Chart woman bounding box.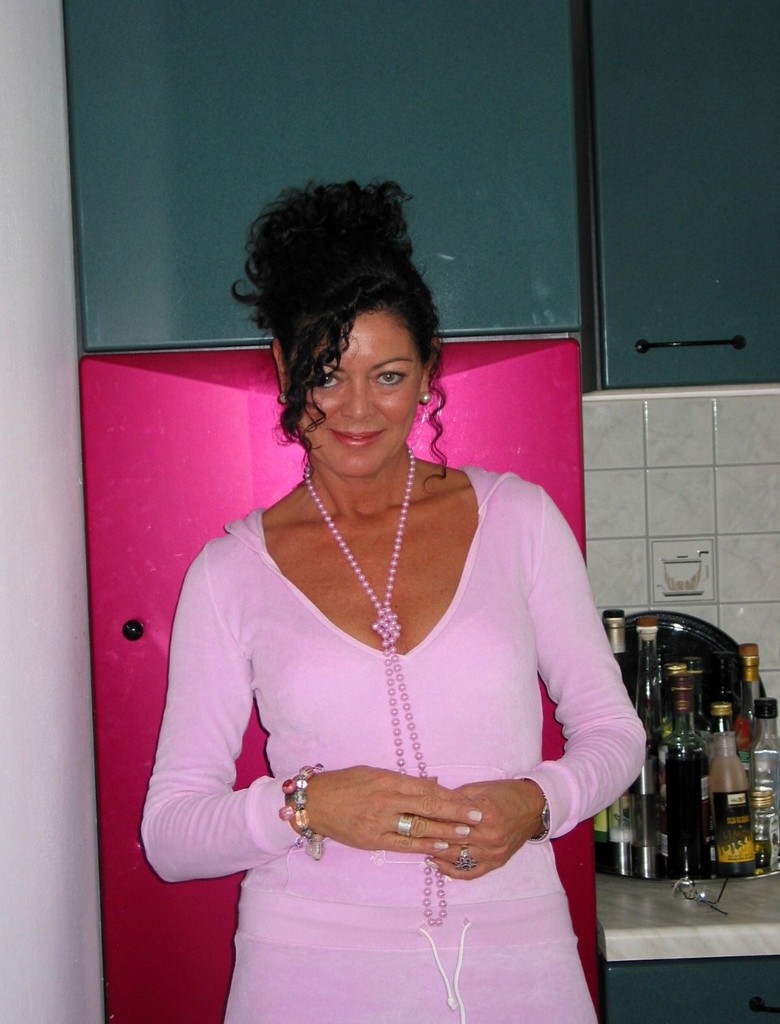
Charted: [144, 219, 639, 1007].
